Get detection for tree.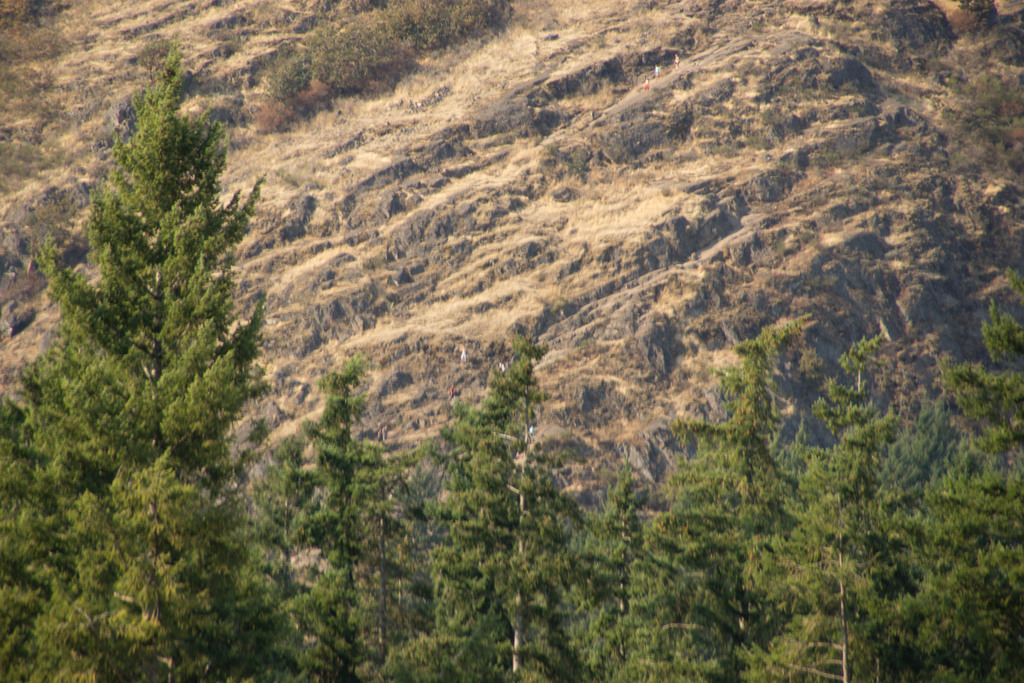
Detection: [796,334,901,682].
